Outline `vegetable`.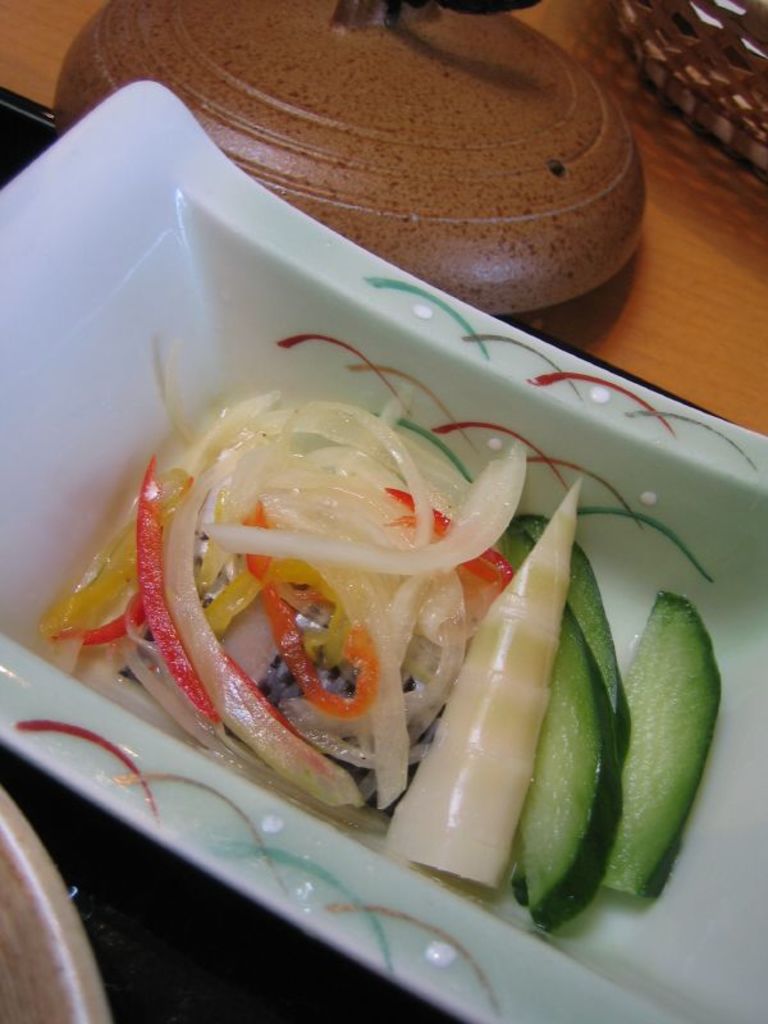
Outline: locate(502, 518, 616, 931).
